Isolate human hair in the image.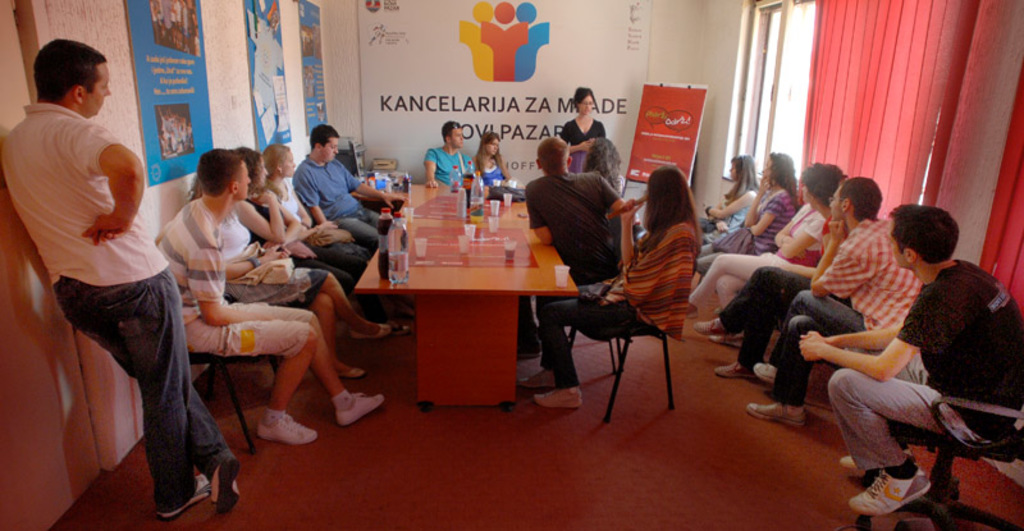
Isolated region: <region>307, 122, 340, 145</region>.
